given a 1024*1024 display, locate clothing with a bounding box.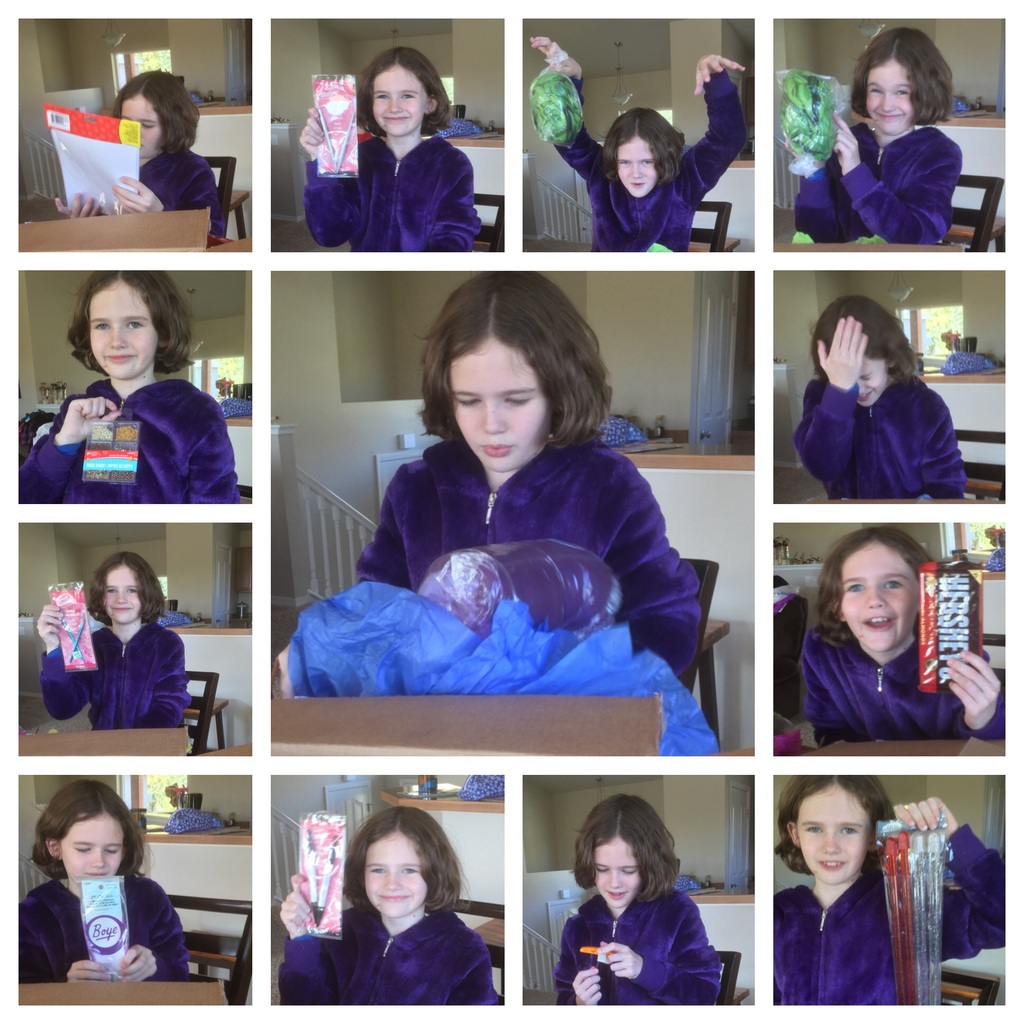
Located: left=796, top=376, right=967, bottom=498.
